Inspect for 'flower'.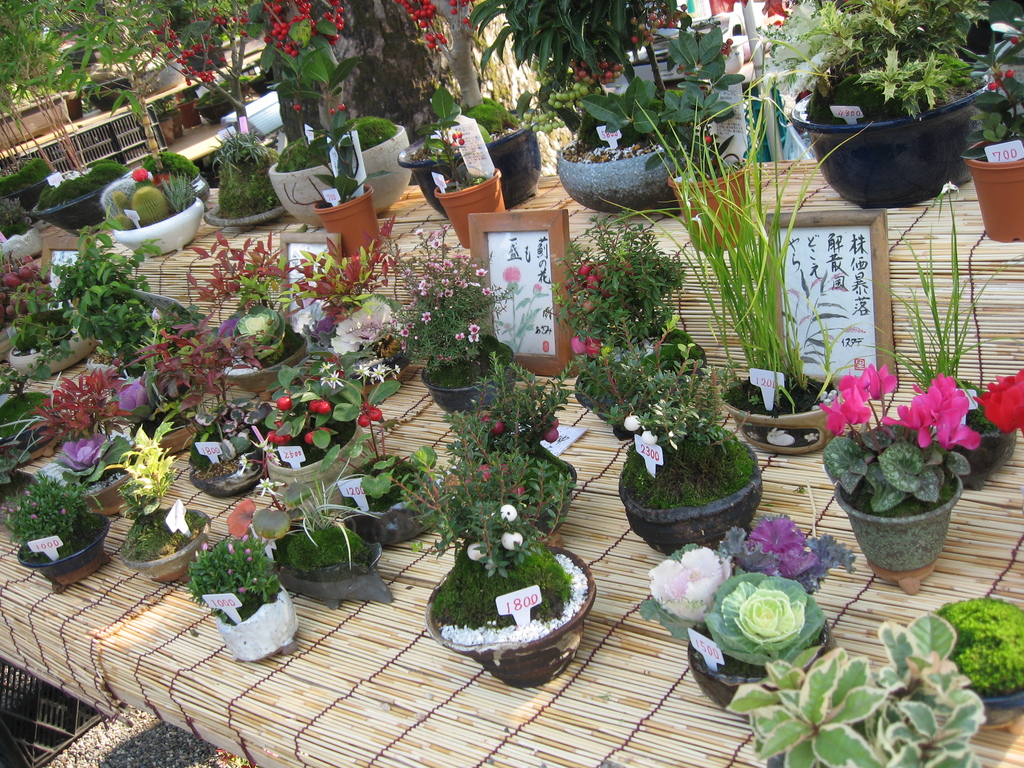
Inspection: box=[132, 166, 149, 182].
